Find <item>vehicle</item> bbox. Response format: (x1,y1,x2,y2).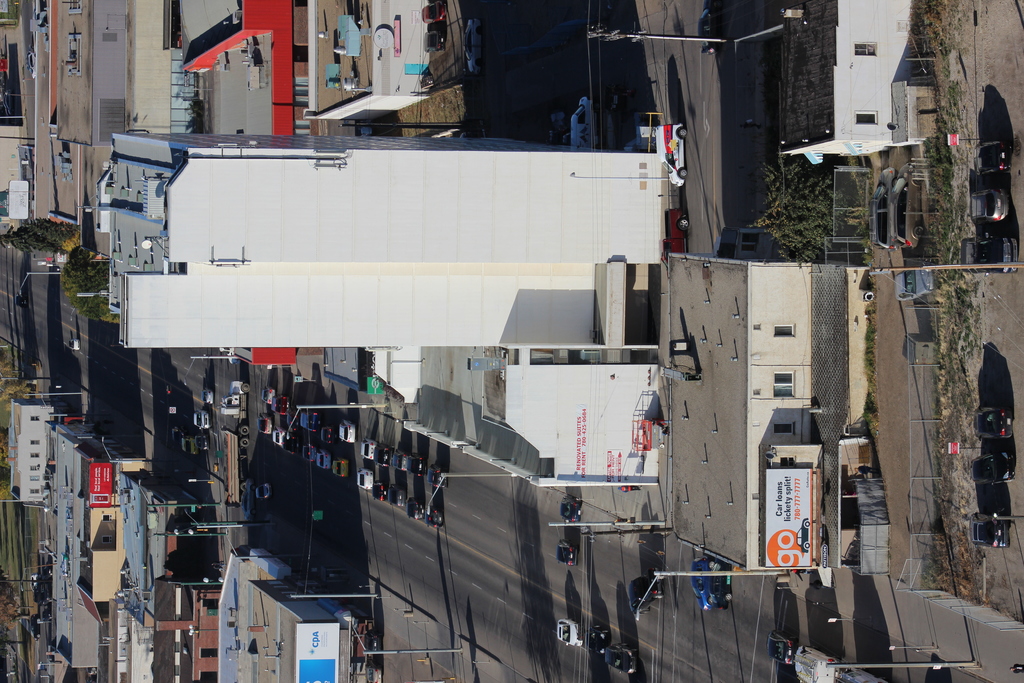
(333,457,351,477).
